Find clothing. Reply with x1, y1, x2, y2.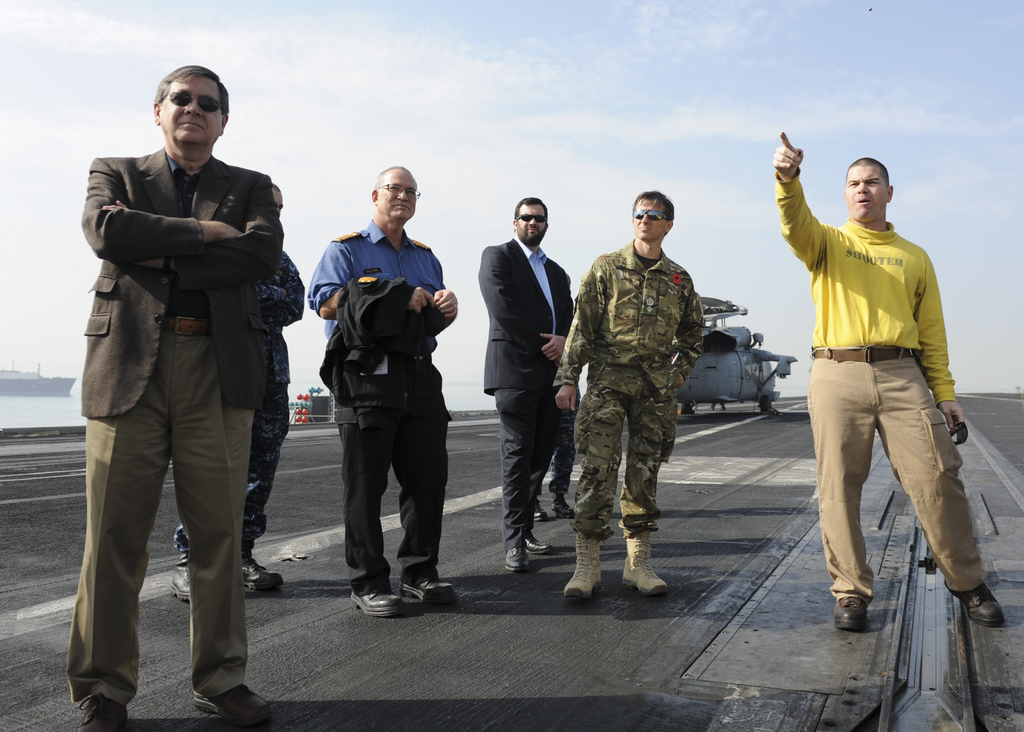
481, 238, 572, 543.
